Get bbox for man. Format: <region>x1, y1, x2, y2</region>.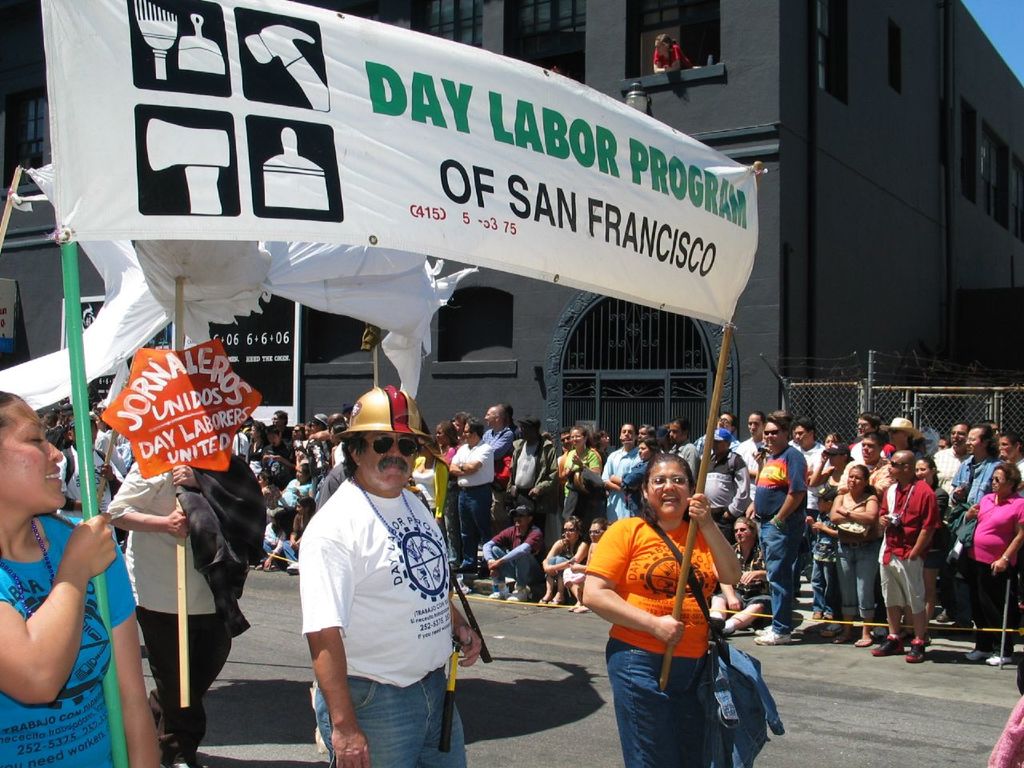
<region>933, 423, 980, 626</region>.
